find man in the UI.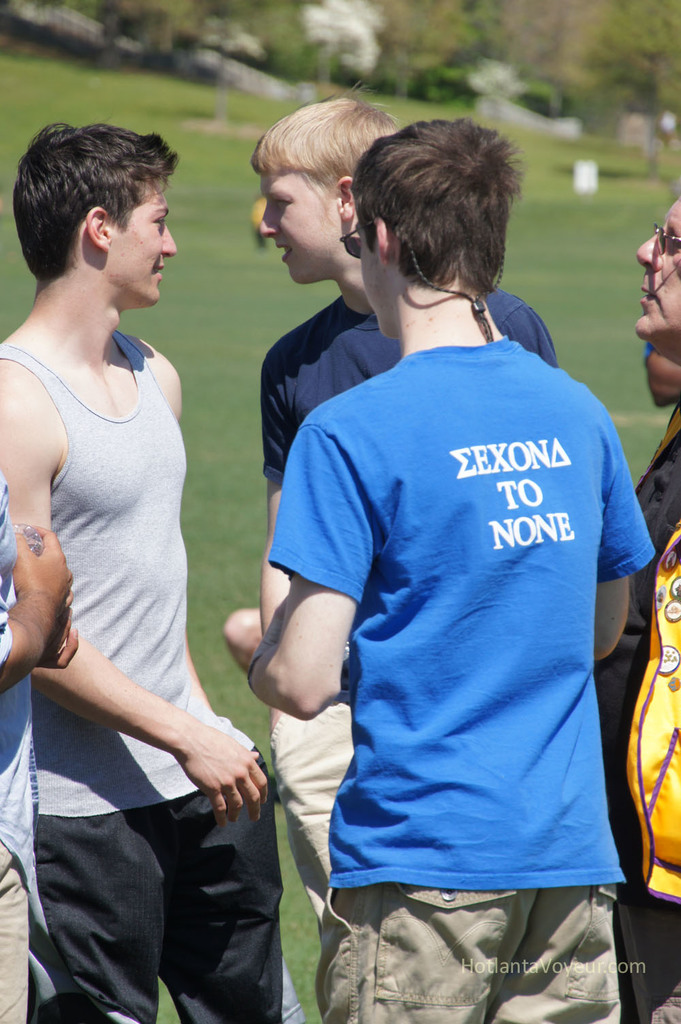
UI element at (left=0, top=467, right=77, bottom=1023).
